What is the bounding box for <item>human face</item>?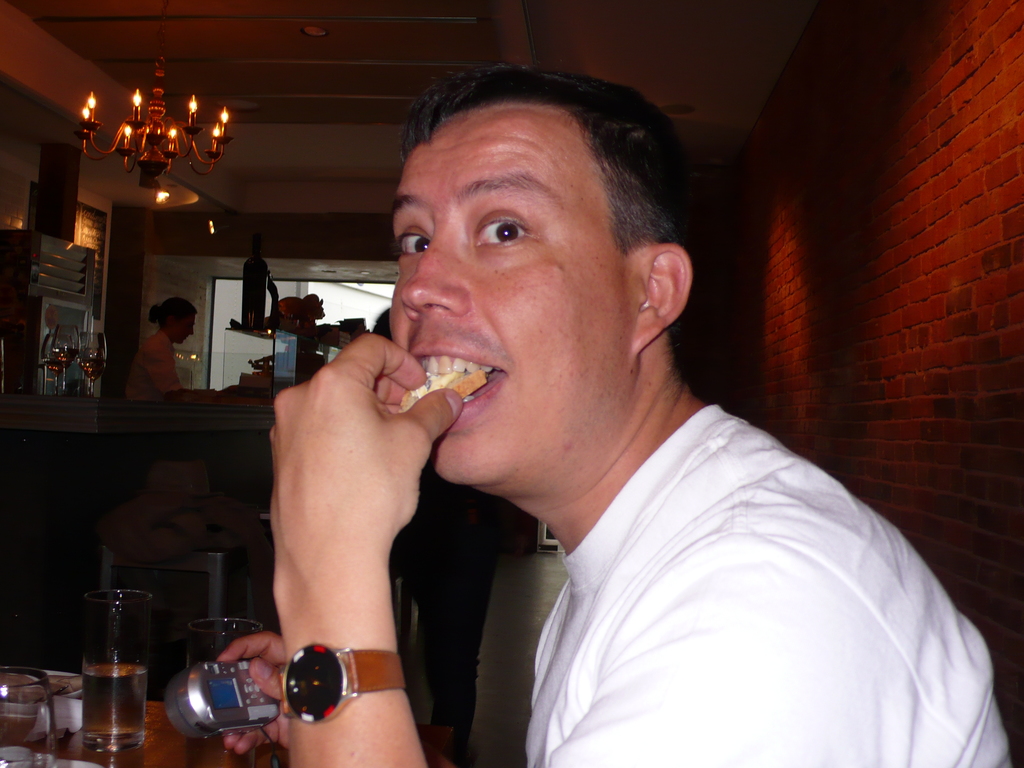
x1=392, y1=101, x2=638, y2=504.
